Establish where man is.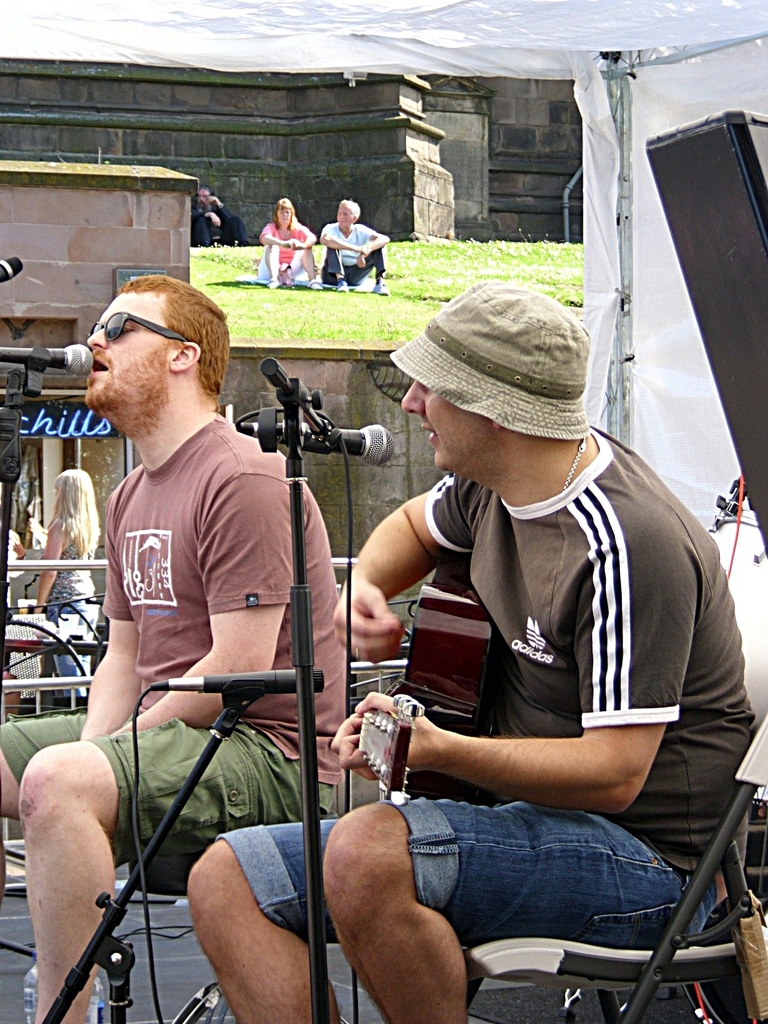
Established at rect(0, 273, 352, 1023).
